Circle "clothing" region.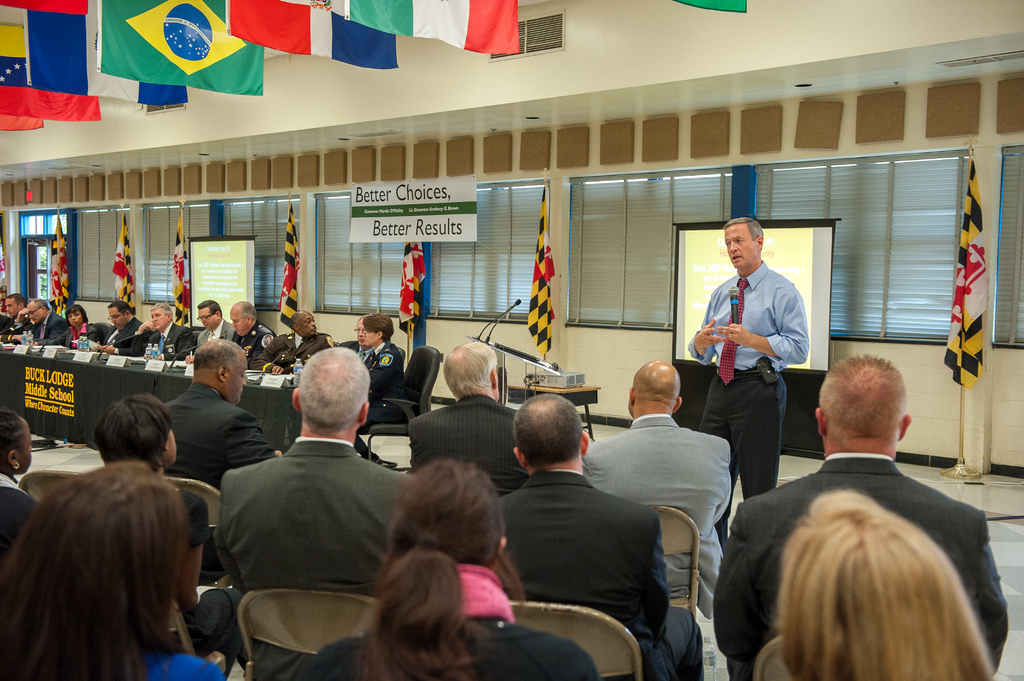
Region: <bbox>706, 237, 824, 477</bbox>.
